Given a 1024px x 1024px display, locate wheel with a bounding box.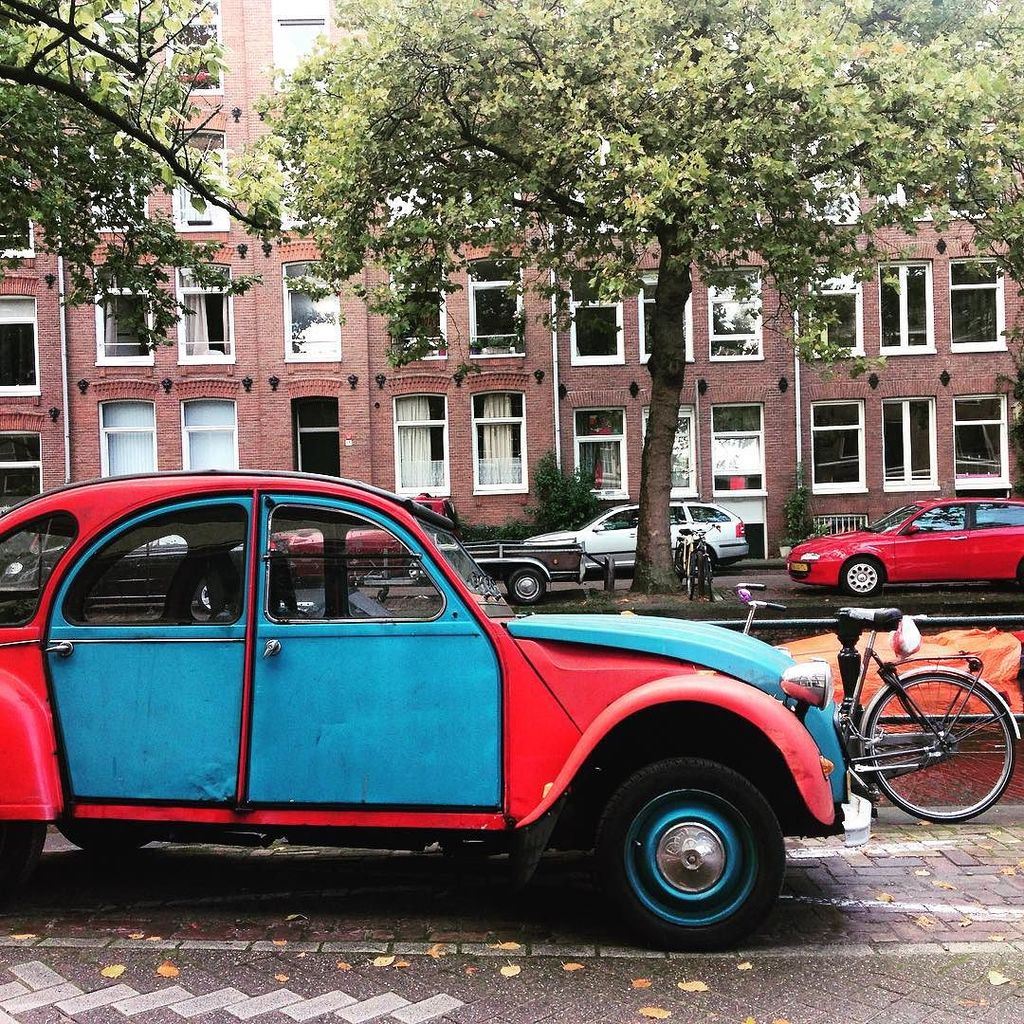
Located: [61,822,149,851].
